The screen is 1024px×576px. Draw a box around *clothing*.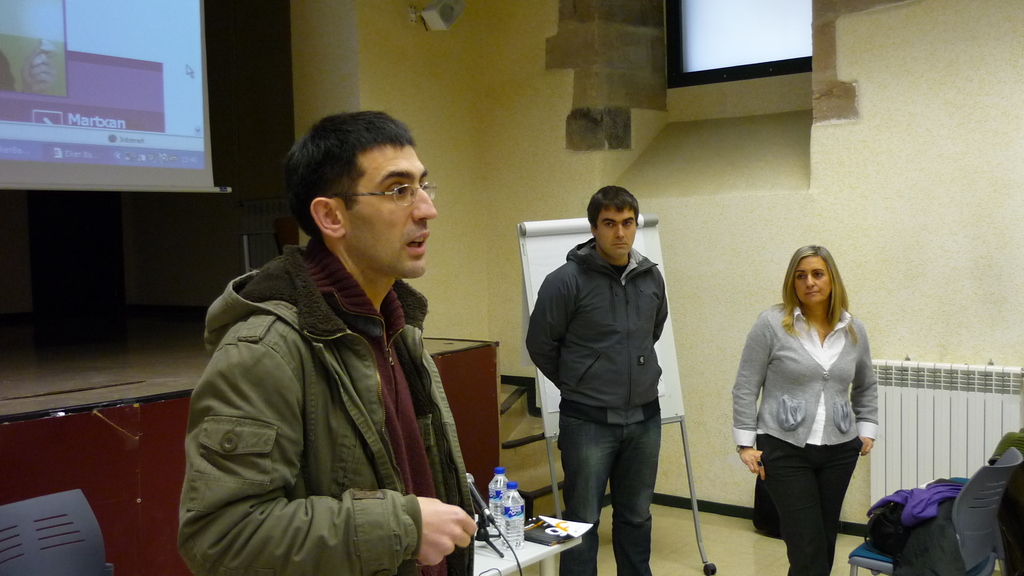
BBox(528, 237, 671, 424).
